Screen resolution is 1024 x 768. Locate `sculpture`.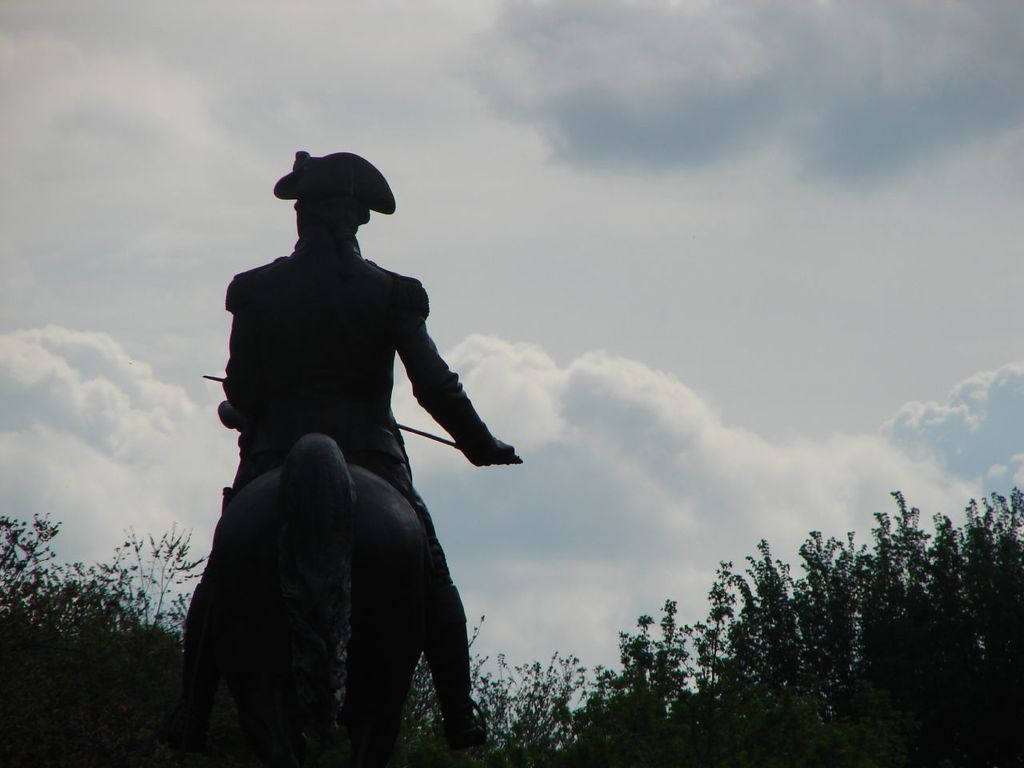
bbox=[190, 436, 424, 767].
